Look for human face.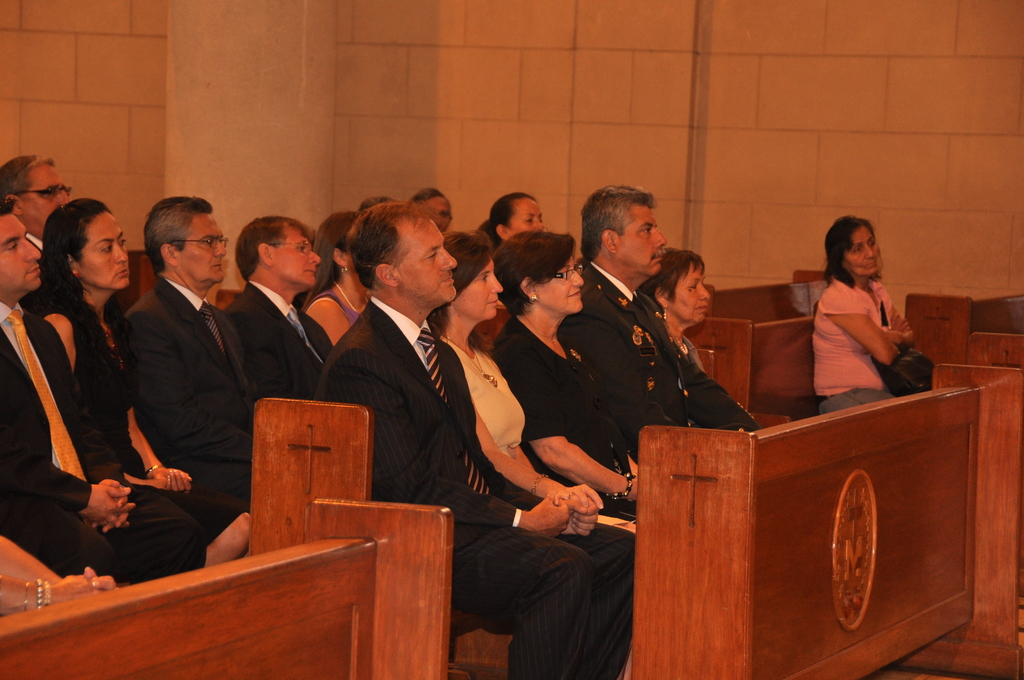
Found: region(676, 264, 708, 328).
